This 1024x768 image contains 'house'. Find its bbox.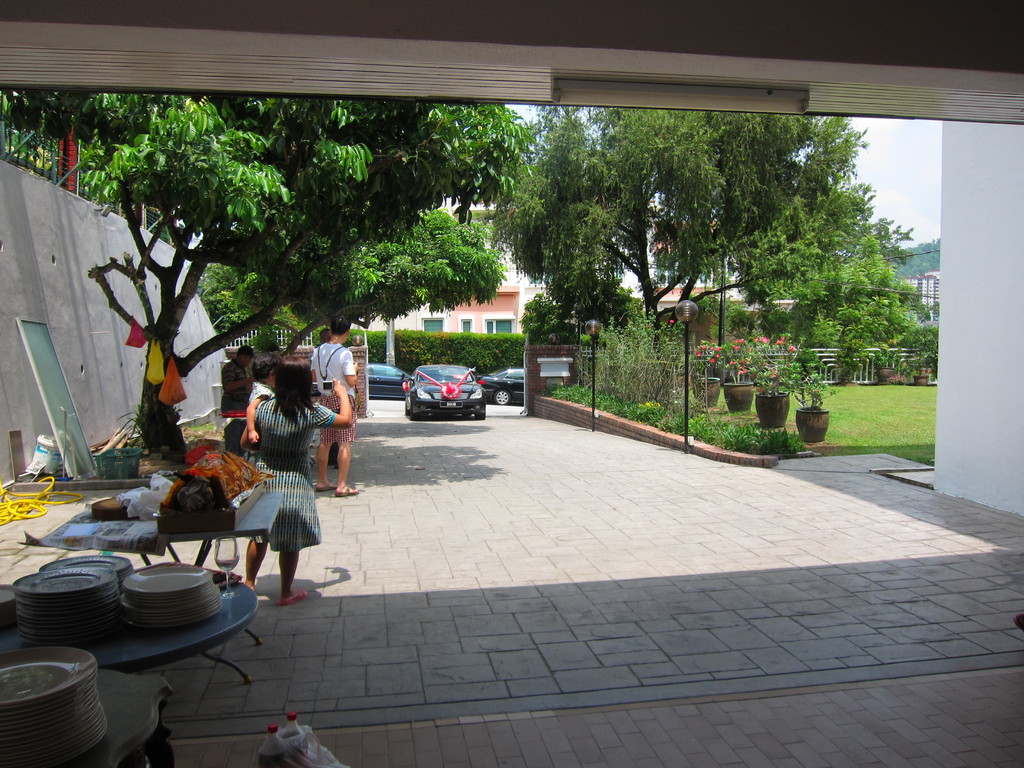
bbox=[895, 269, 943, 328].
